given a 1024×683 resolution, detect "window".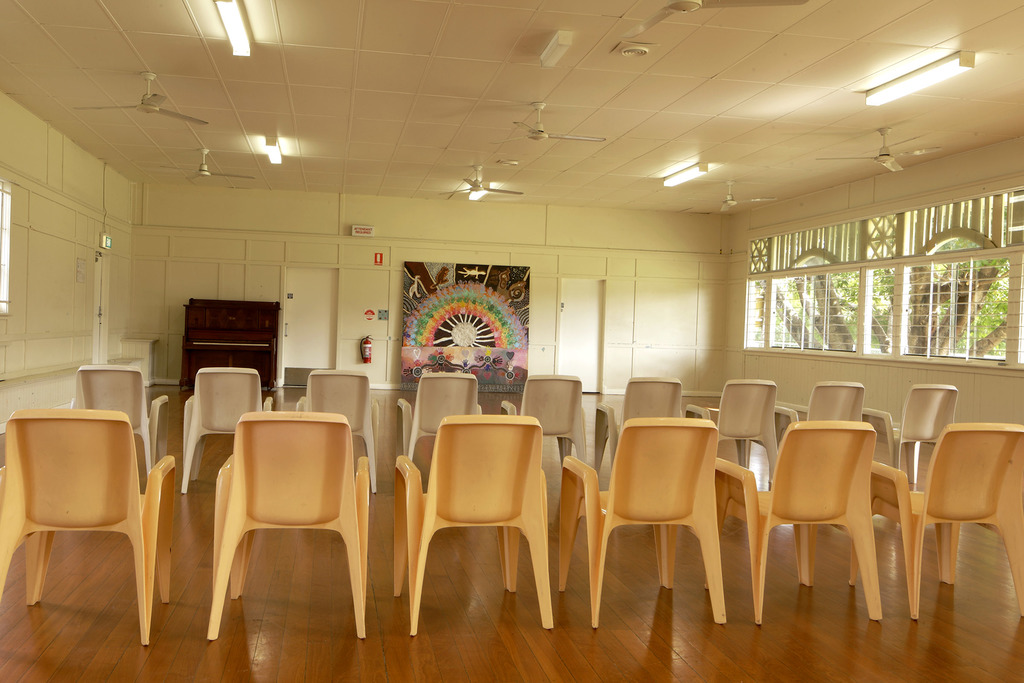
x1=754 y1=188 x2=1023 y2=364.
